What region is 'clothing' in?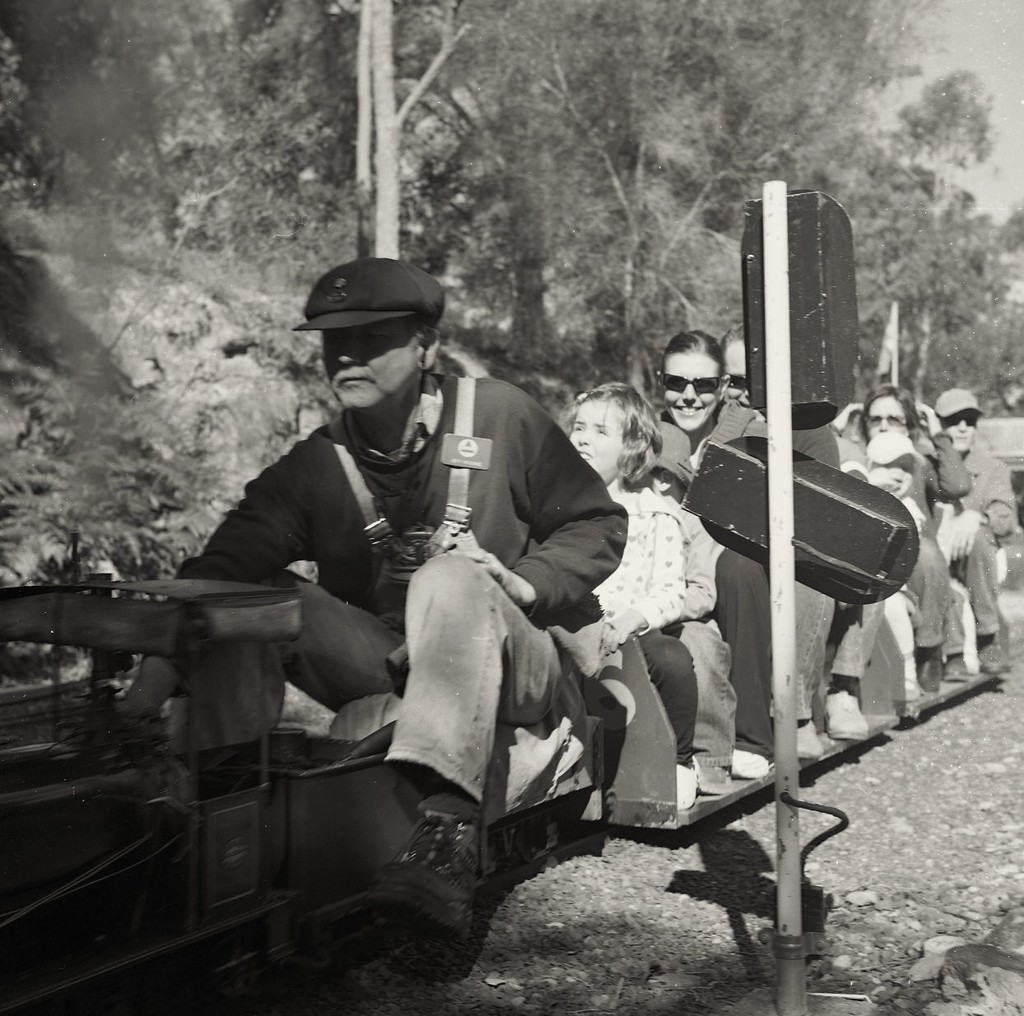
947, 440, 1017, 634.
